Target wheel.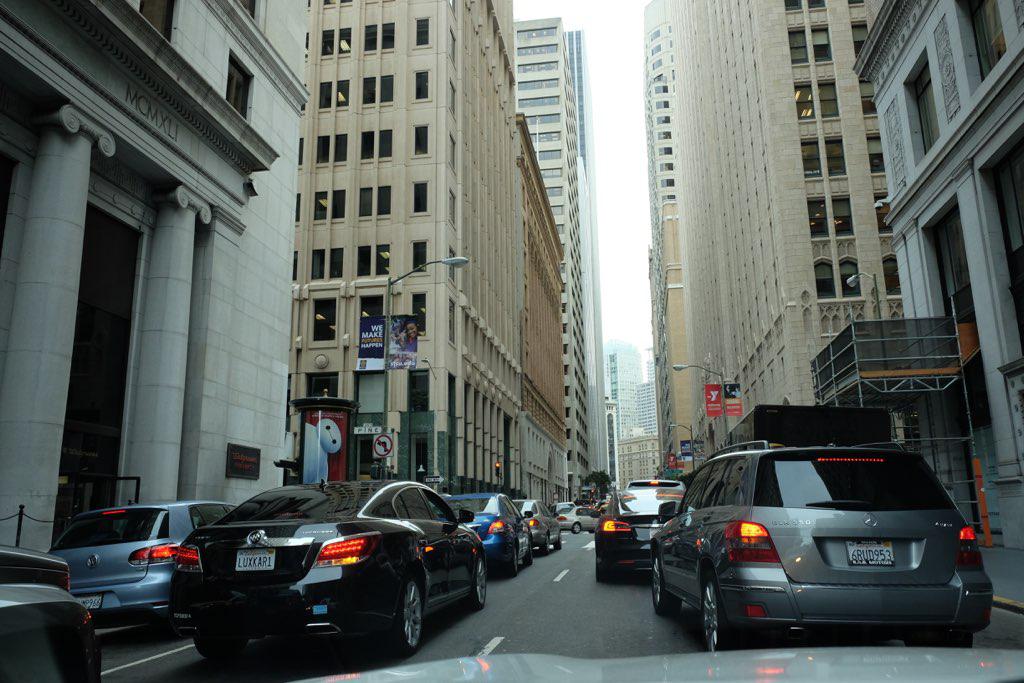
Target region: 652,554,674,614.
